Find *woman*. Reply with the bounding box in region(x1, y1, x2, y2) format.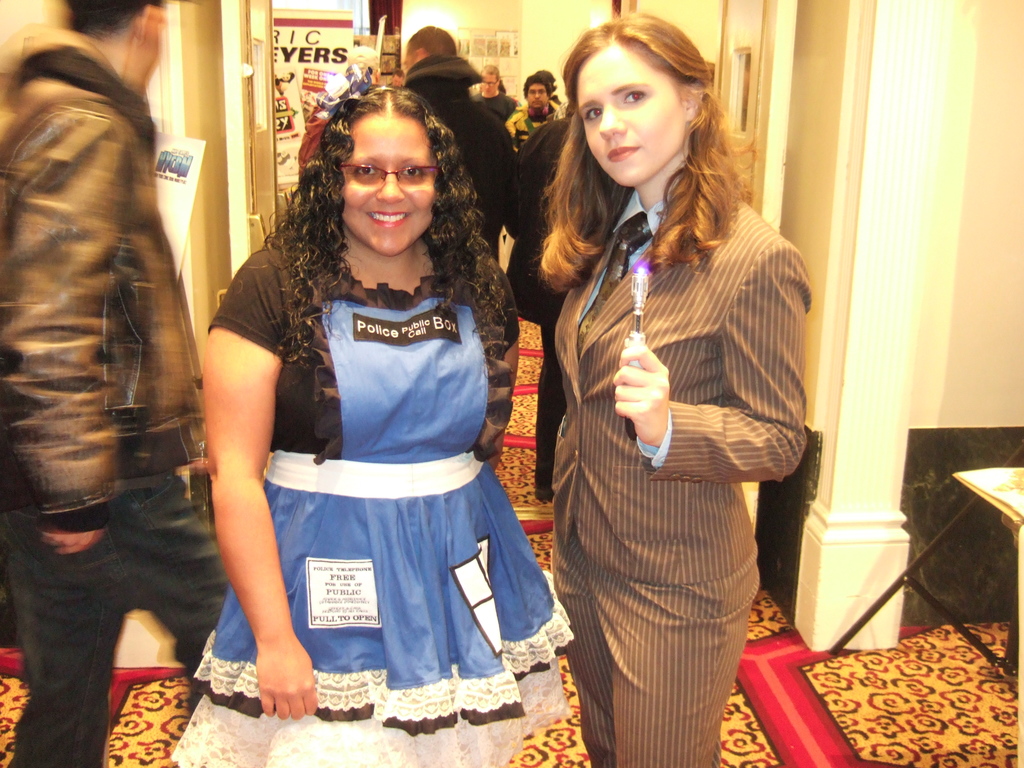
region(510, 4, 829, 767).
